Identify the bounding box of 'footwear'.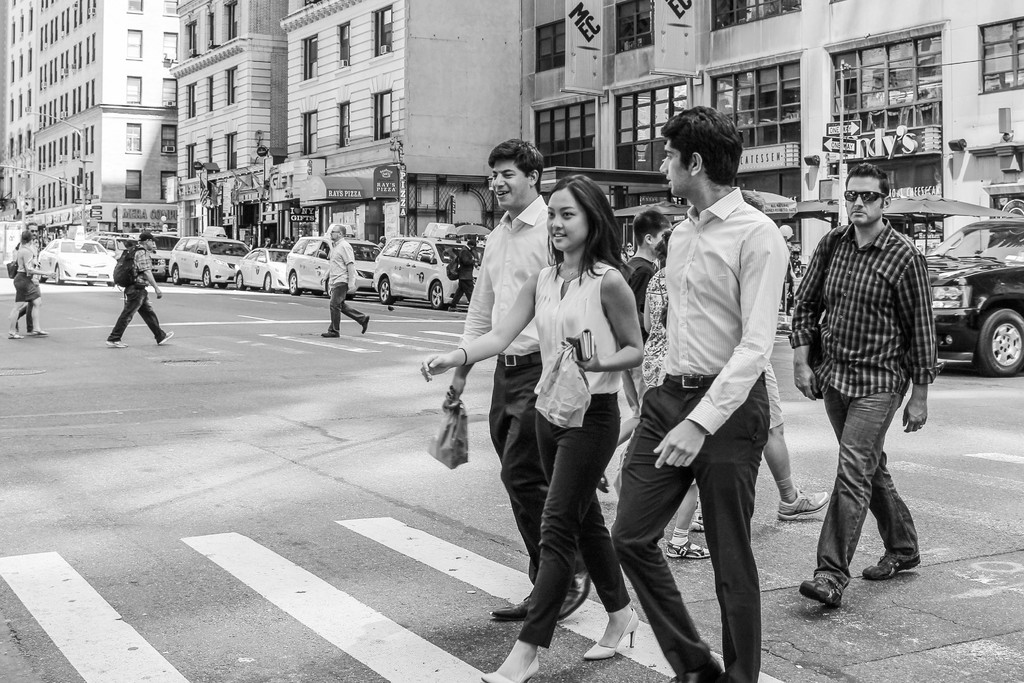
BBox(687, 500, 712, 533).
